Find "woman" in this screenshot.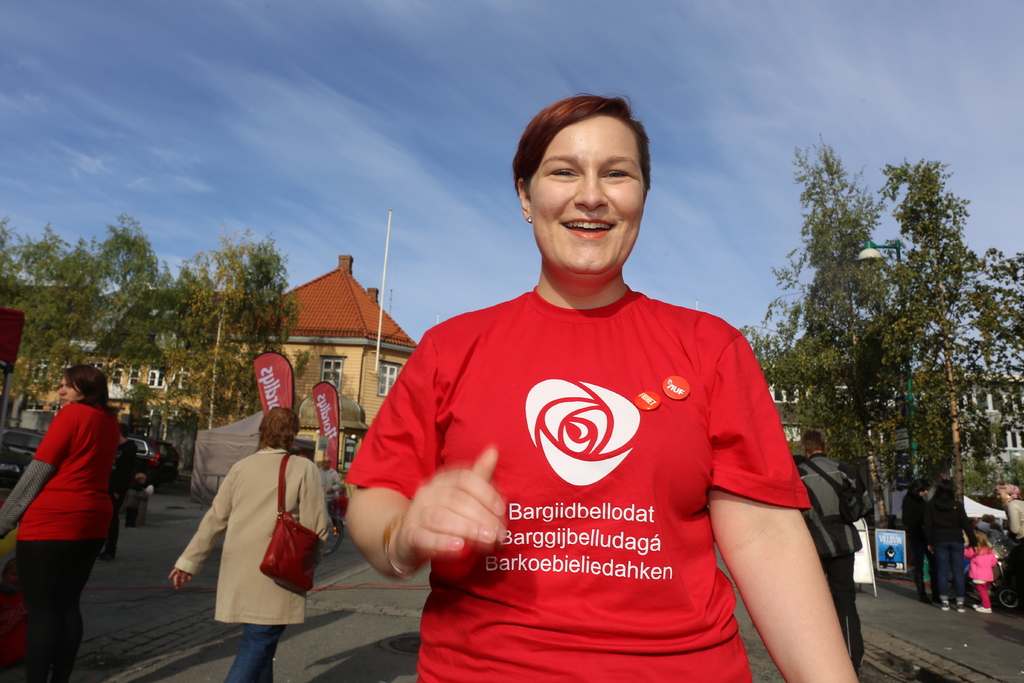
The bounding box for "woman" is crop(0, 361, 129, 682).
